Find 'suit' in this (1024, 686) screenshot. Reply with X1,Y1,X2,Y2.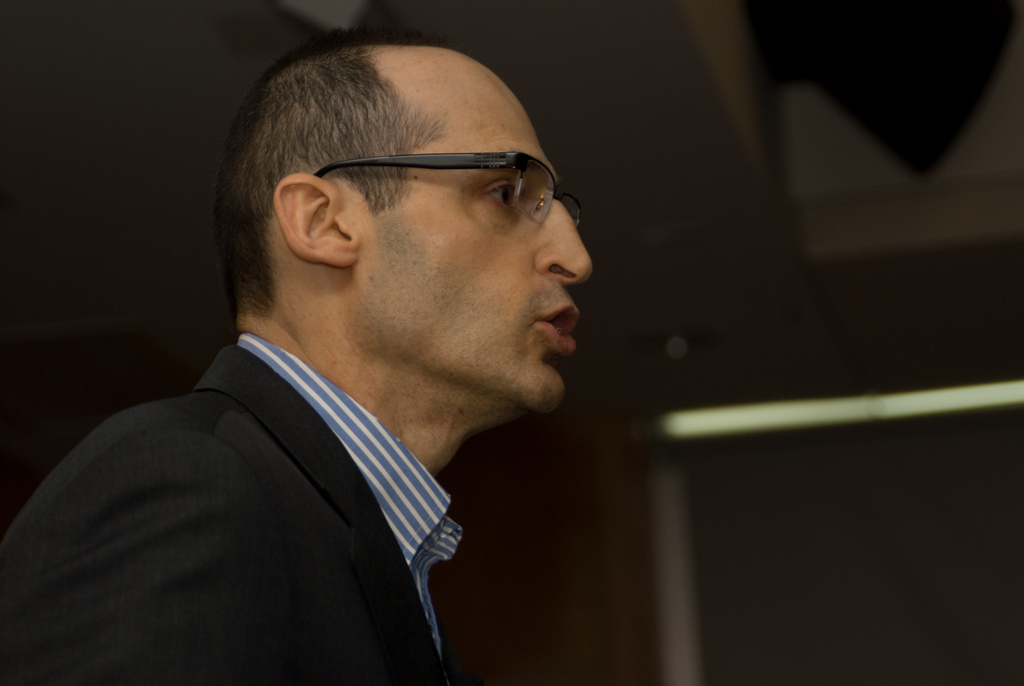
0,341,466,685.
